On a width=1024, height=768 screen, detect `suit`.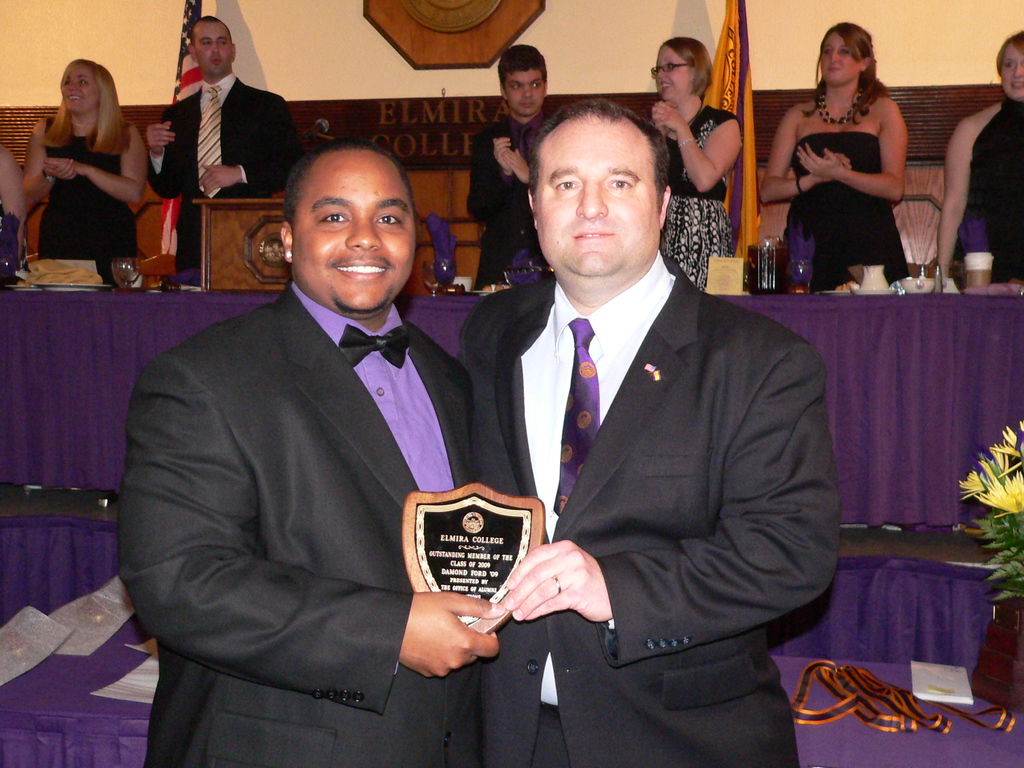
select_region(140, 74, 296, 269).
